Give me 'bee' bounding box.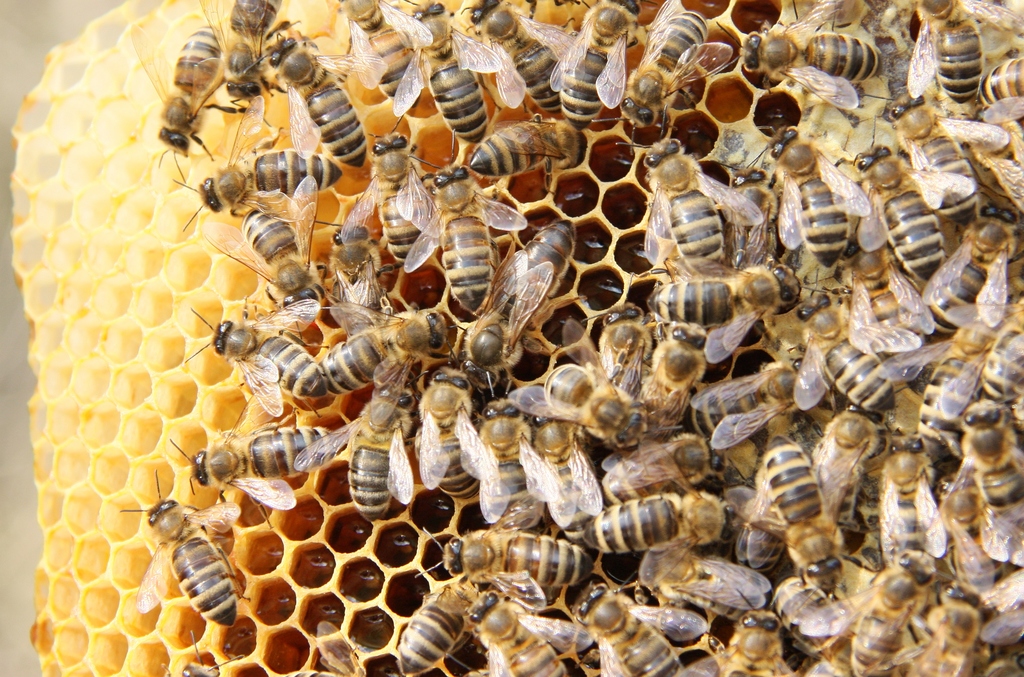
detection(712, 156, 792, 291).
